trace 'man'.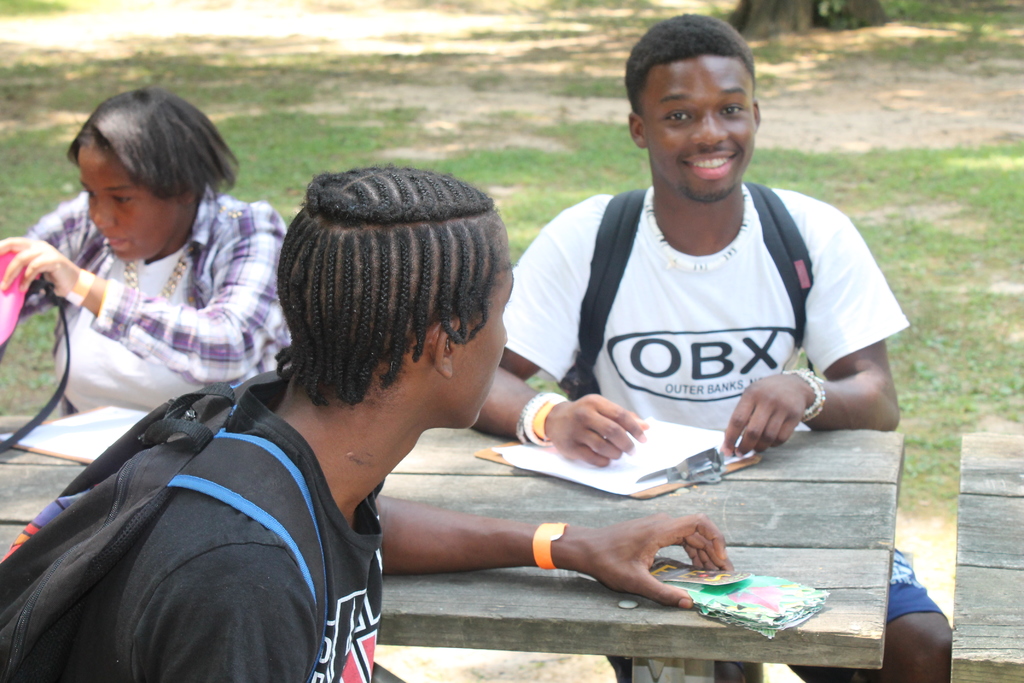
Traced to (x1=0, y1=163, x2=740, y2=682).
